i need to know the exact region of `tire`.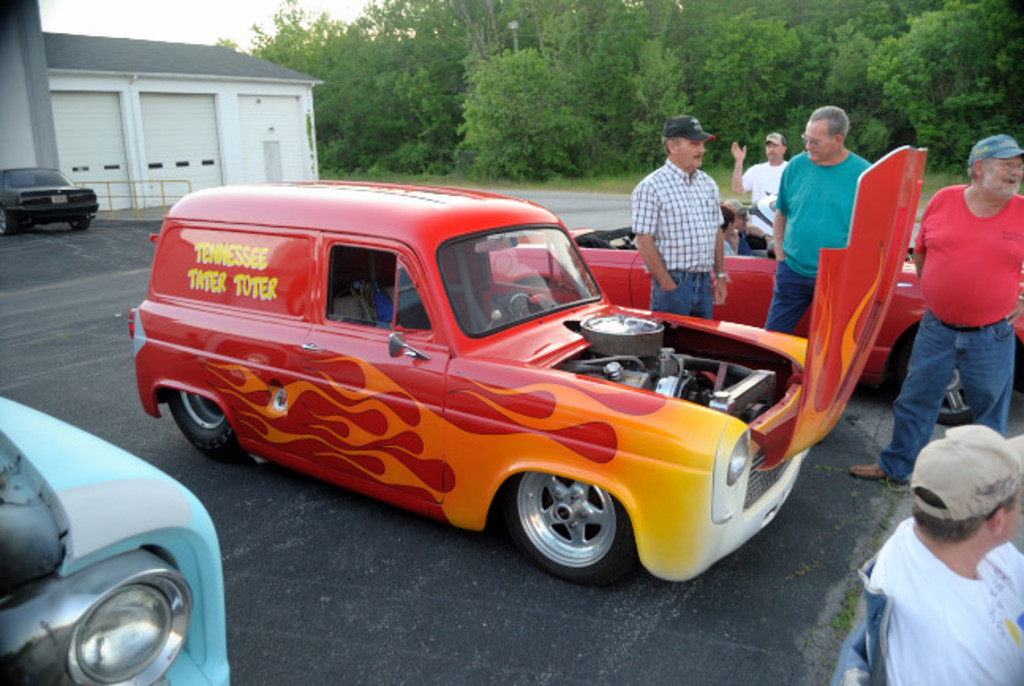
Region: x1=890, y1=326, x2=992, y2=428.
